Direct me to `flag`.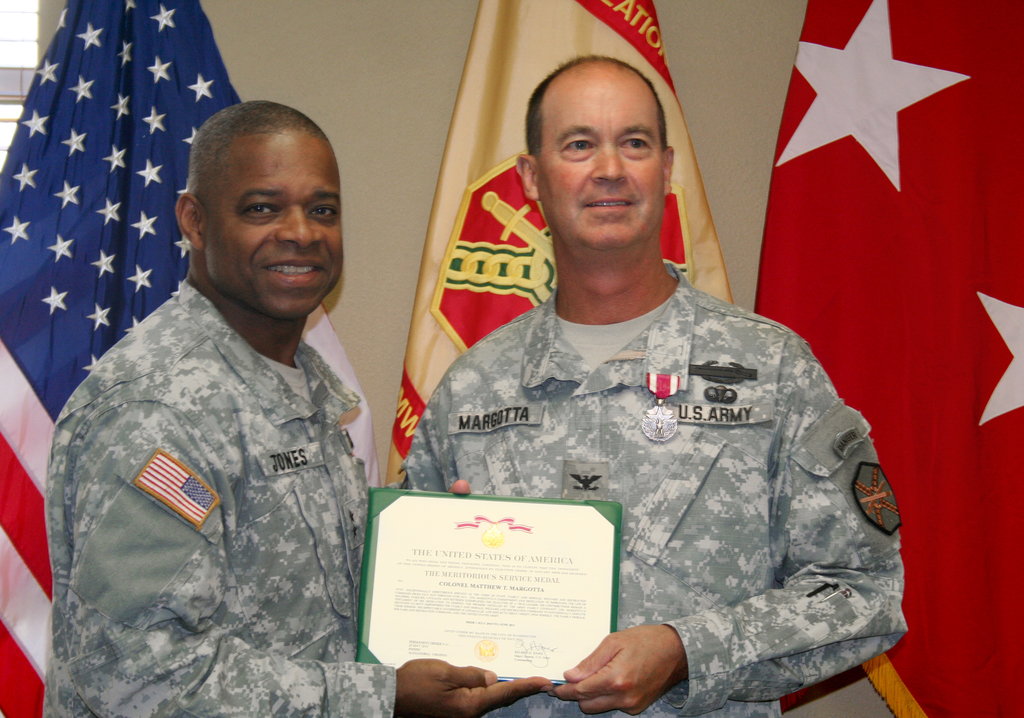
Direction: (x1=0, y1=0, x2=396, y2=717).
